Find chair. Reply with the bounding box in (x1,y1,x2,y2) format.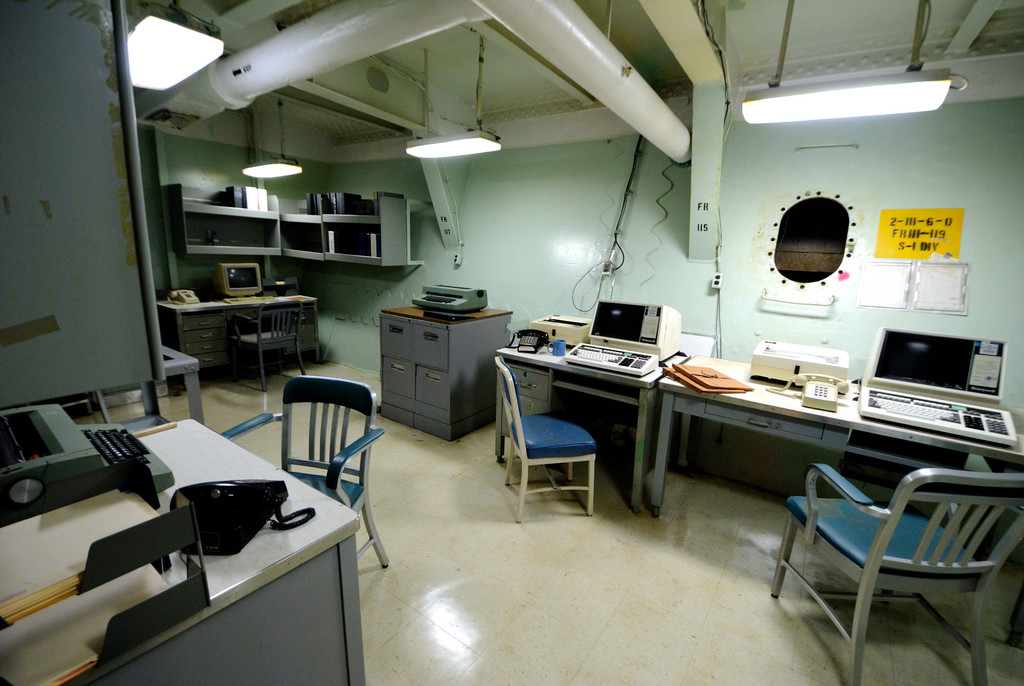
(493,356,596,525).
